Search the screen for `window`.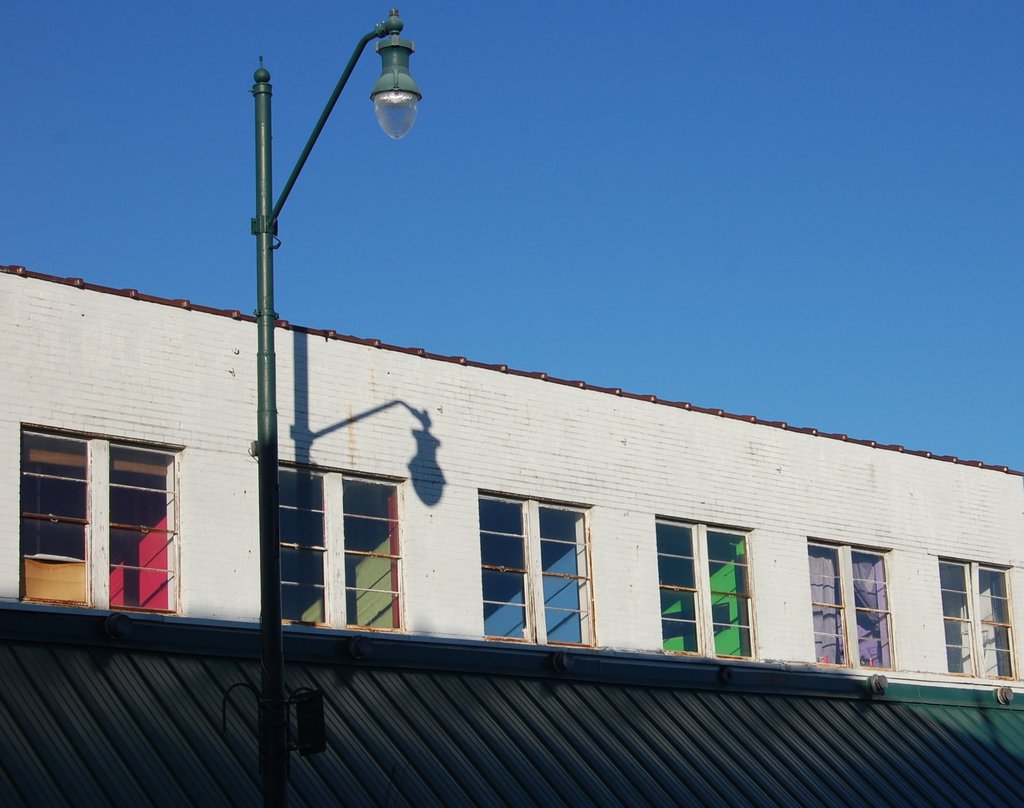
Found at select_region(472, 485, 602, 656).
